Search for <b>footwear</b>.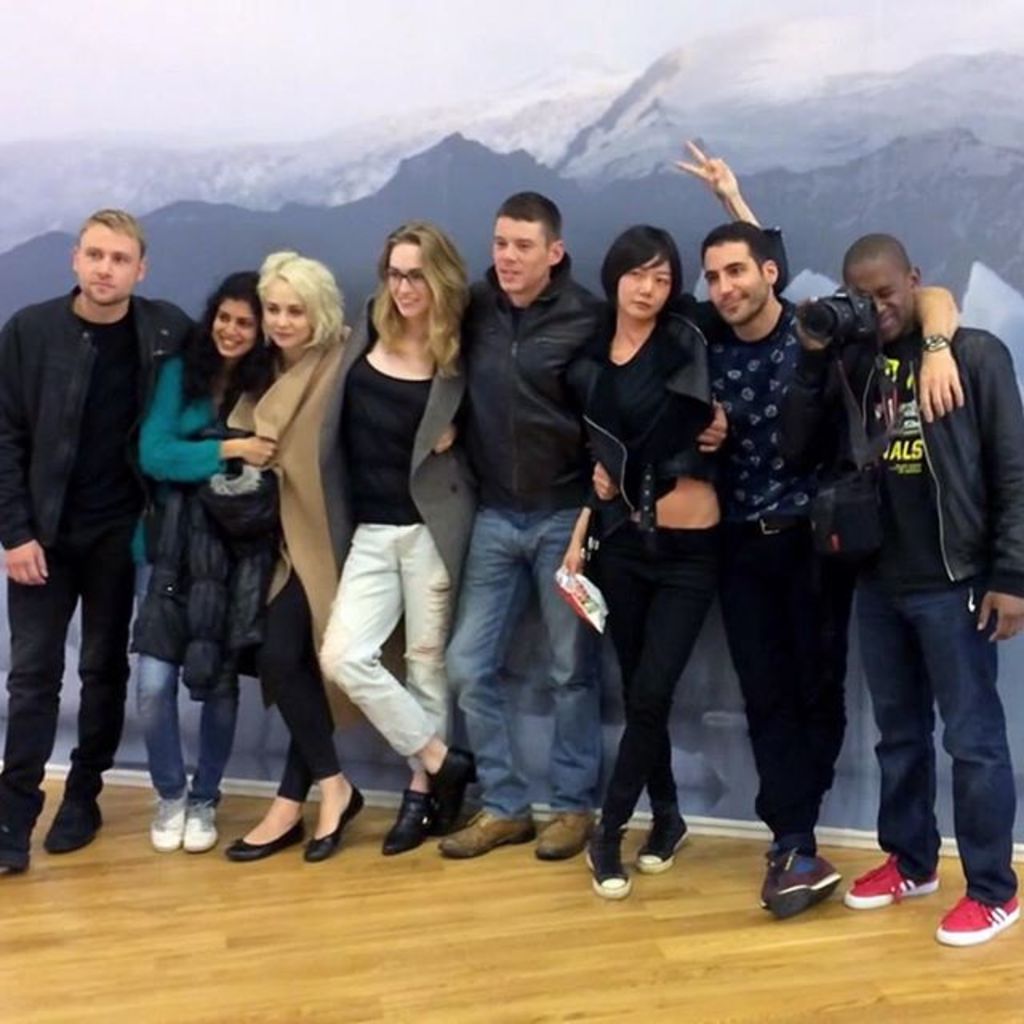
Found at (931,890,1019,947).
